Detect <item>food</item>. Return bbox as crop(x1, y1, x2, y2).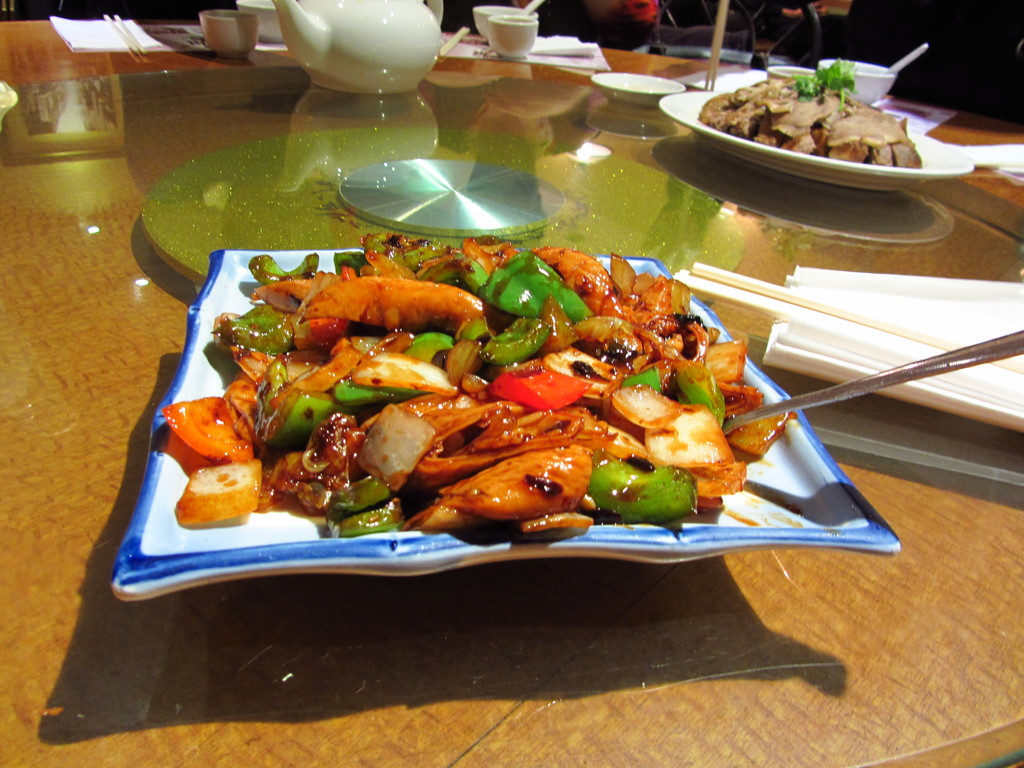
crop(700, 56, 925, 166).
